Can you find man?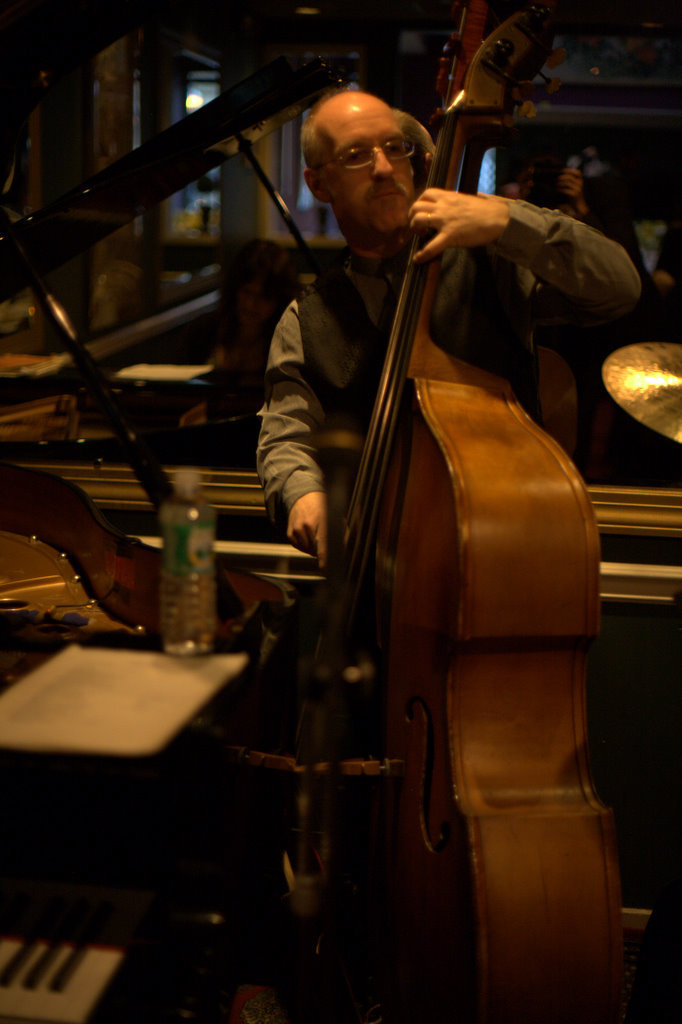
Yes, bounding box: l=248, t=93, r=642, b=572.
